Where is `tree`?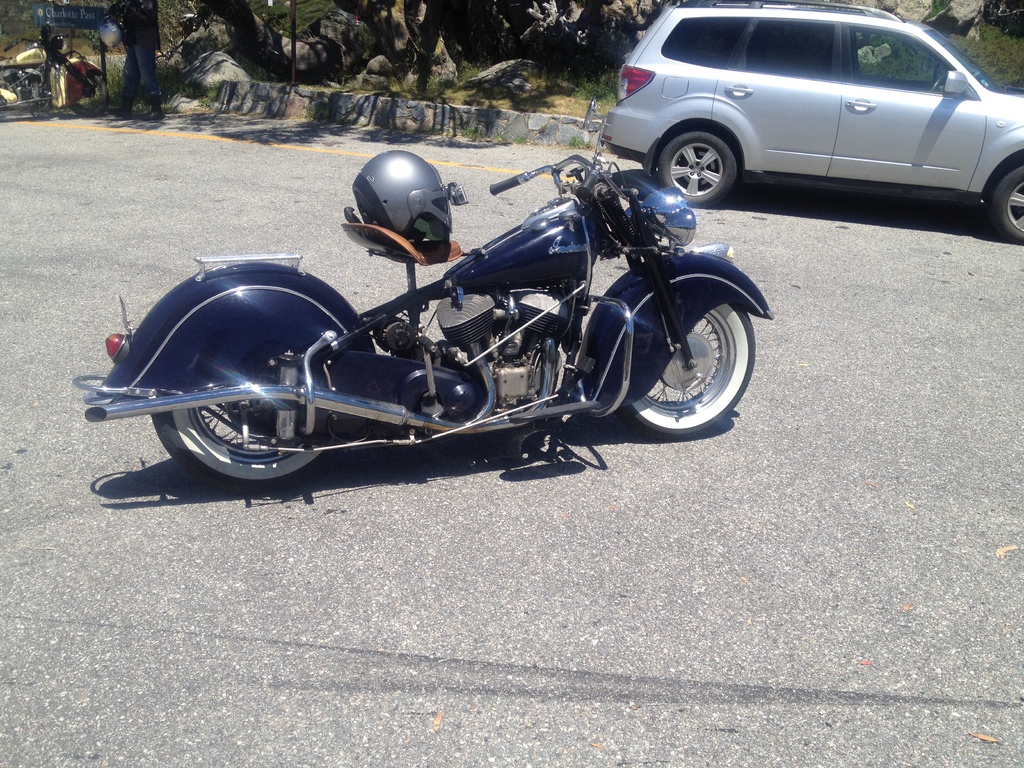
(left=85, top=0, right=293, bottom=110).
